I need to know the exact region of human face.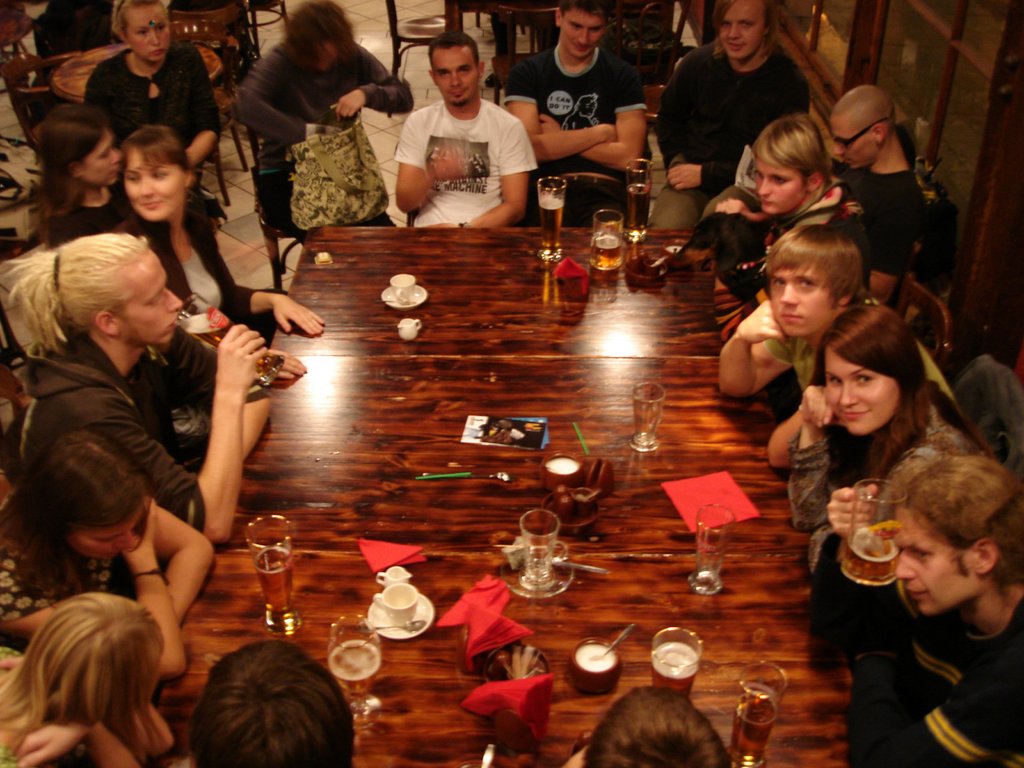
Region: 67, 505, 143, 562.
